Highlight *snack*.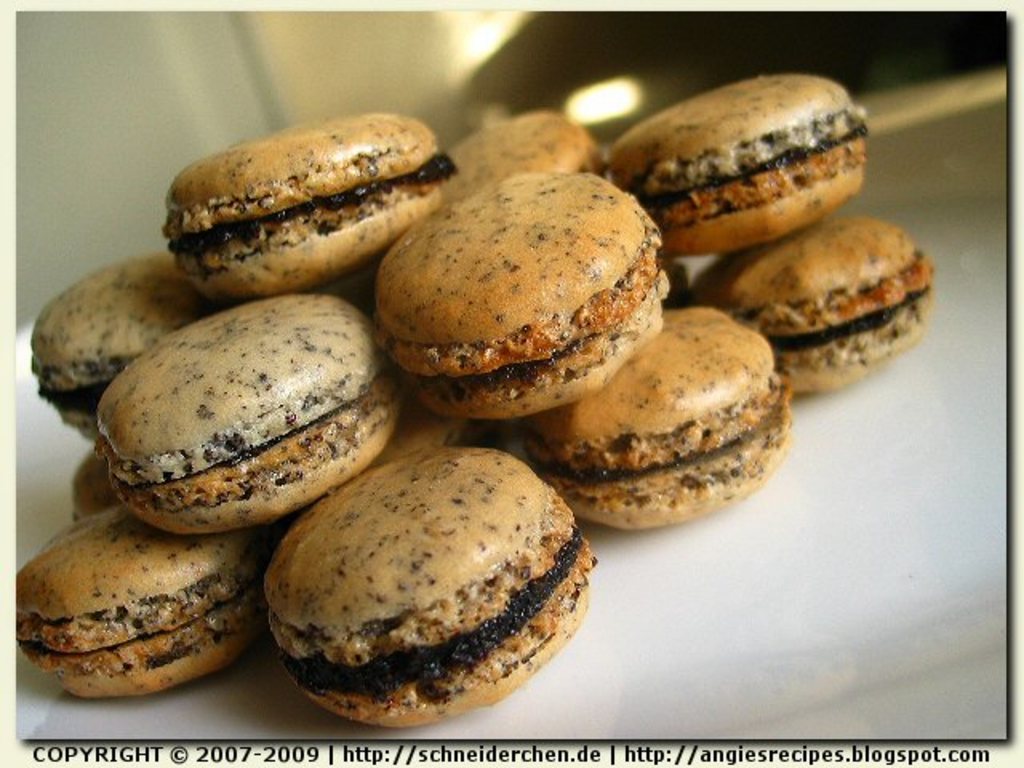
Highlighted region: [43, 272, 214, 440].
